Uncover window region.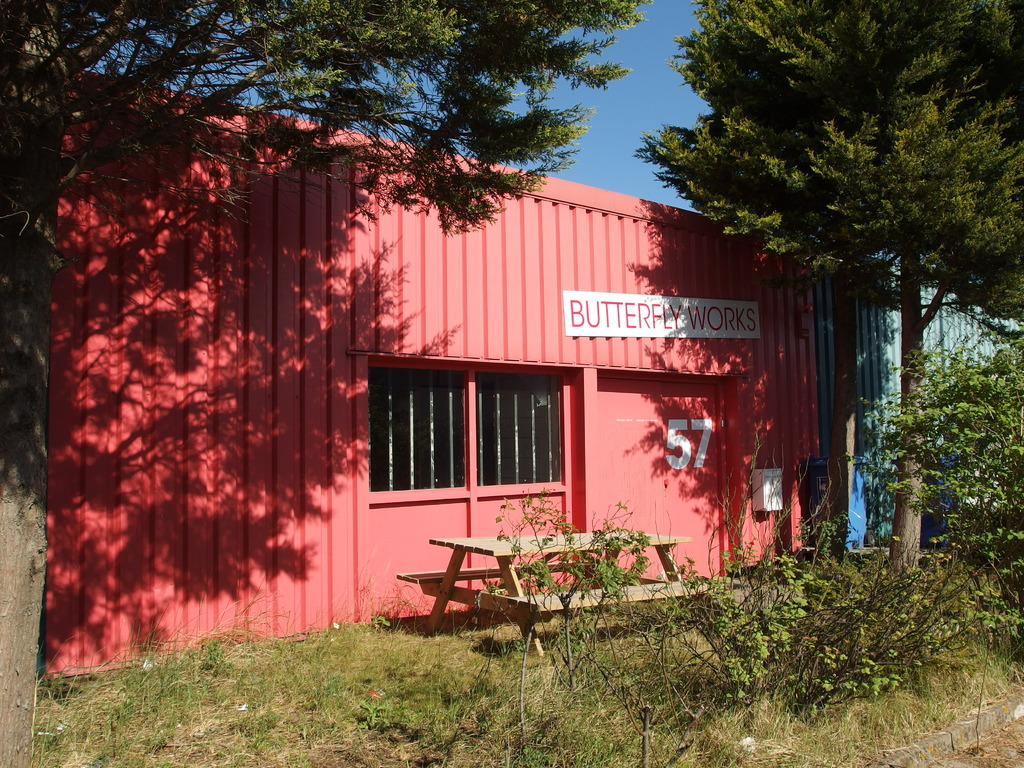
Uncovered: <region>472, 380, 562, 483</region>.
